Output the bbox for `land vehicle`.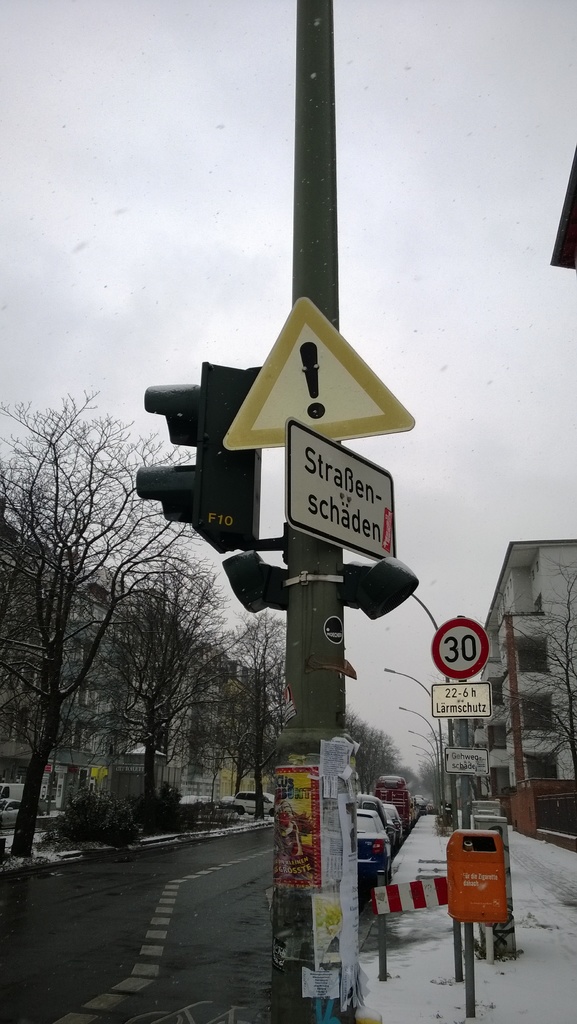
(x1=362, y1=796, x2=399, y2=834).
